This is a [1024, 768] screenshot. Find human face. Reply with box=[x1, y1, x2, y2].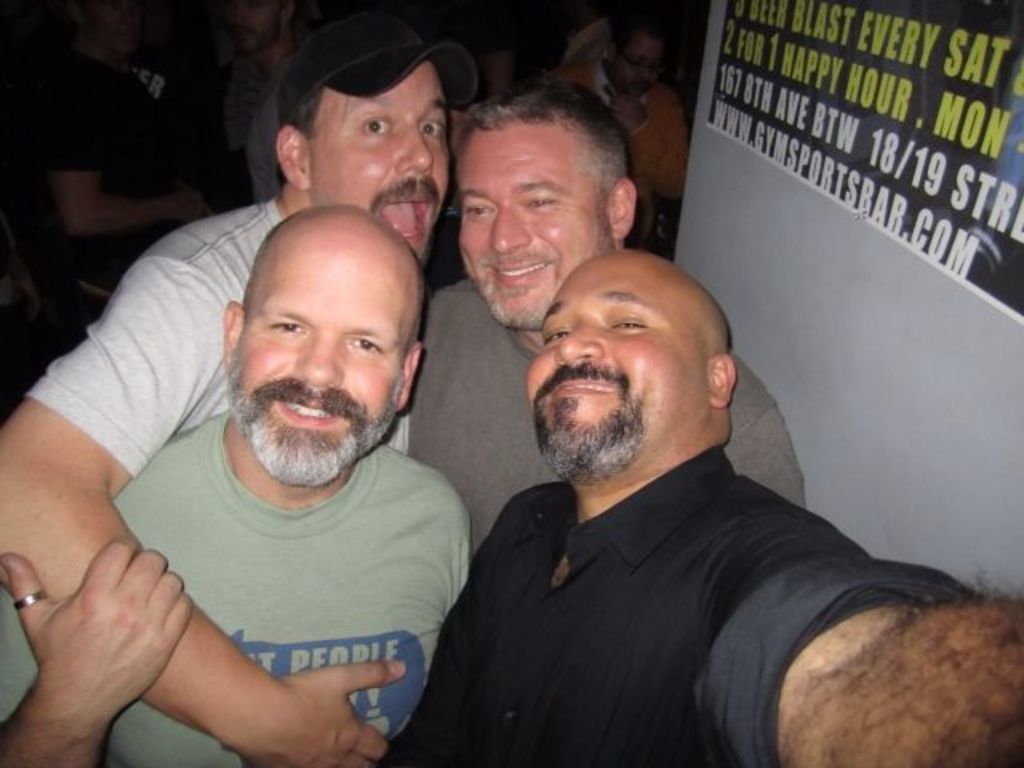
box=[222, 235, 411, 493].
